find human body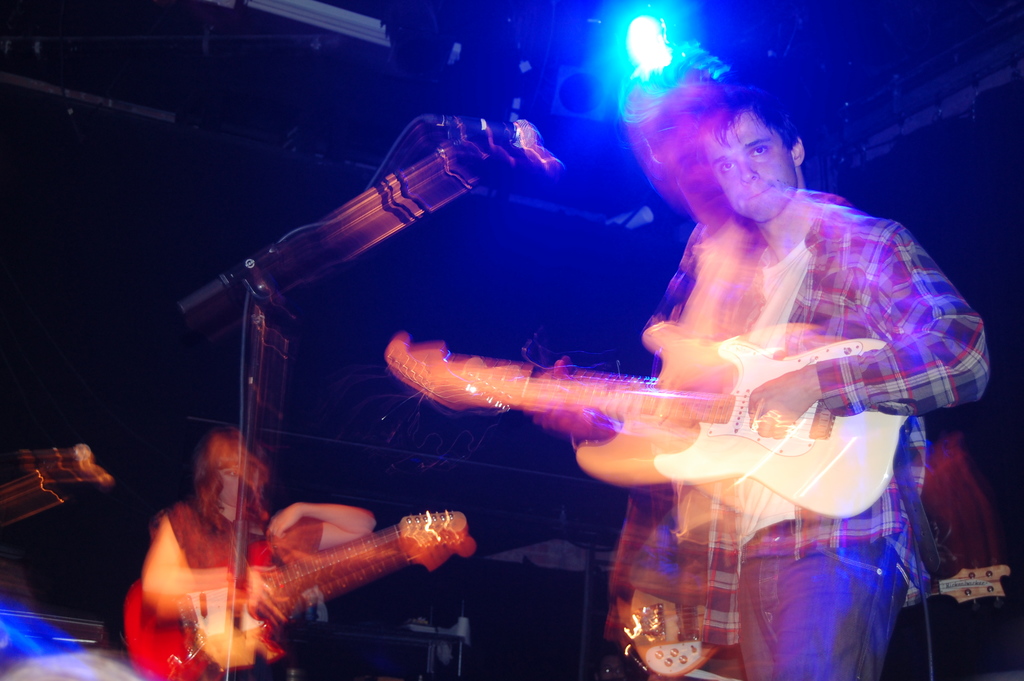
detection(129, 431, 365, 680)
